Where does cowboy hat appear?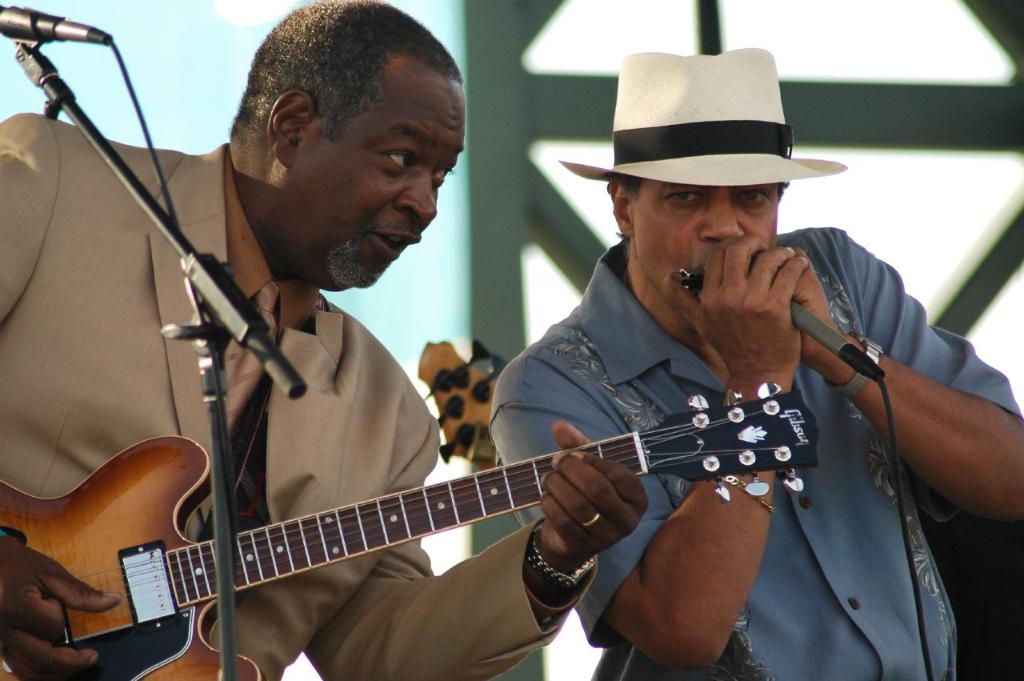
Appears at [566,49,852,187].
